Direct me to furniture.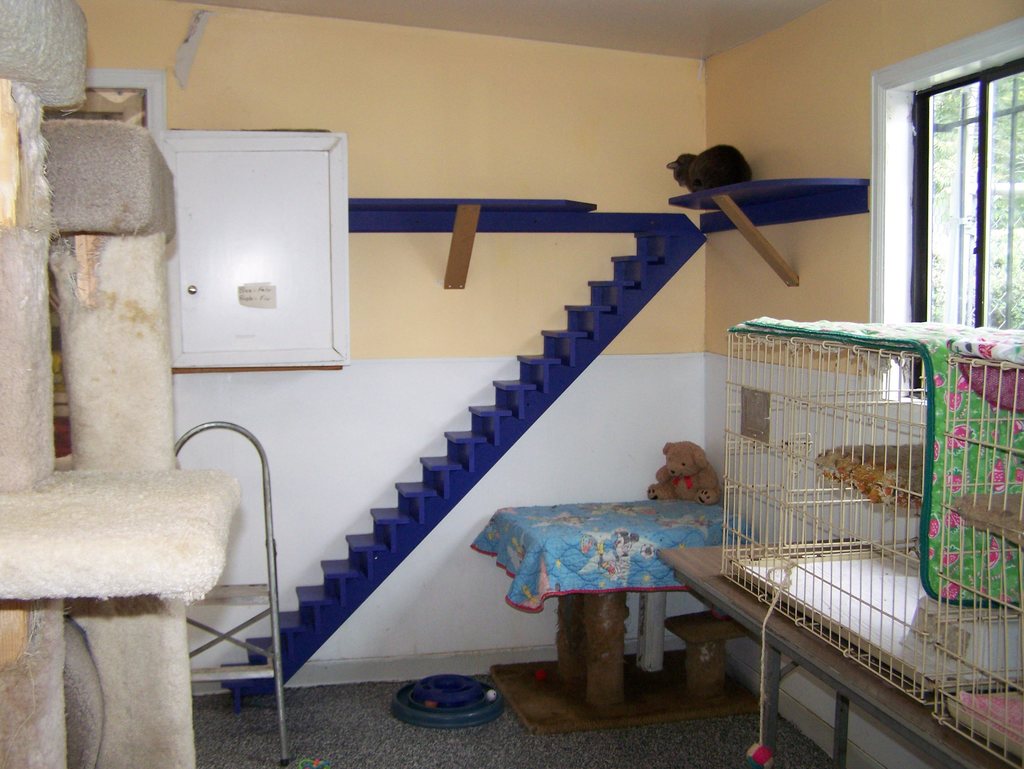
Direction: {"left": 652, "top": 546, "right": 1023, "bottom": 768}.
